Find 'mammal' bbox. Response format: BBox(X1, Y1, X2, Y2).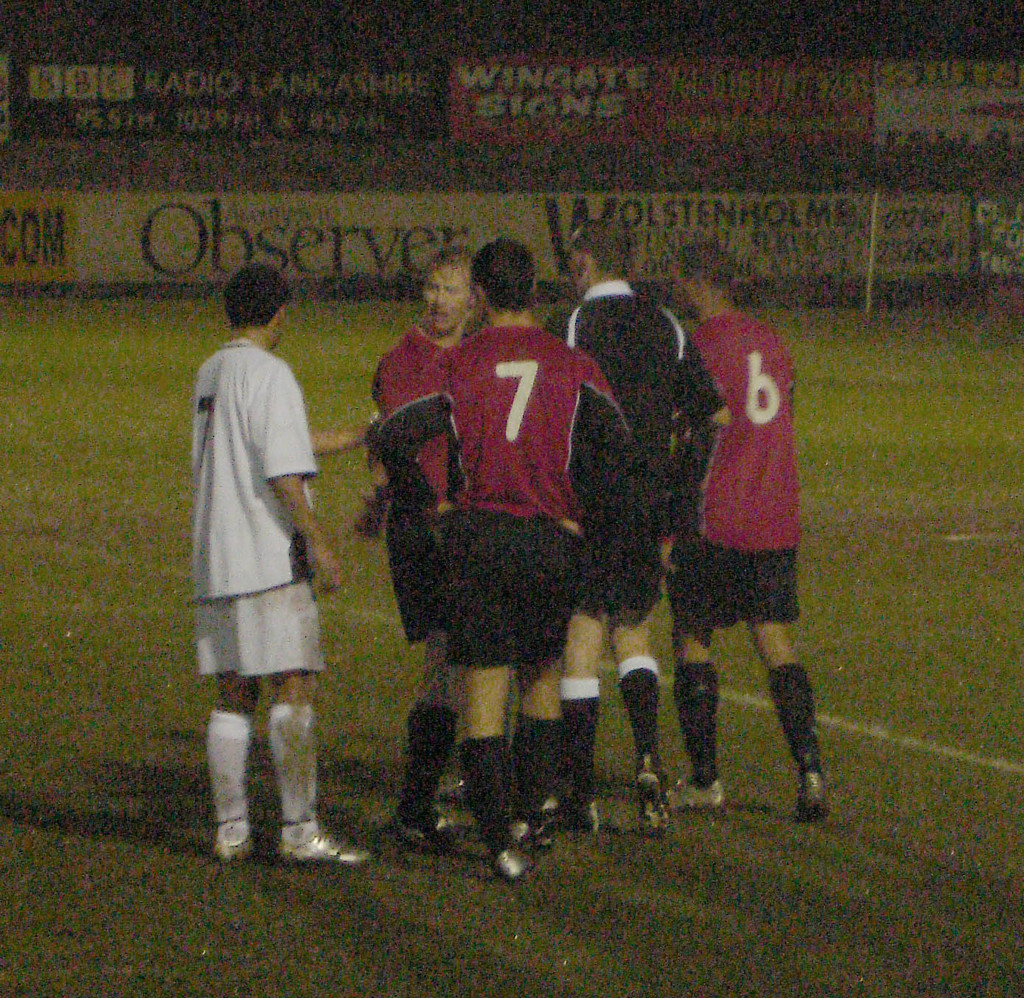
BBox(369, 246, 480, 840).
